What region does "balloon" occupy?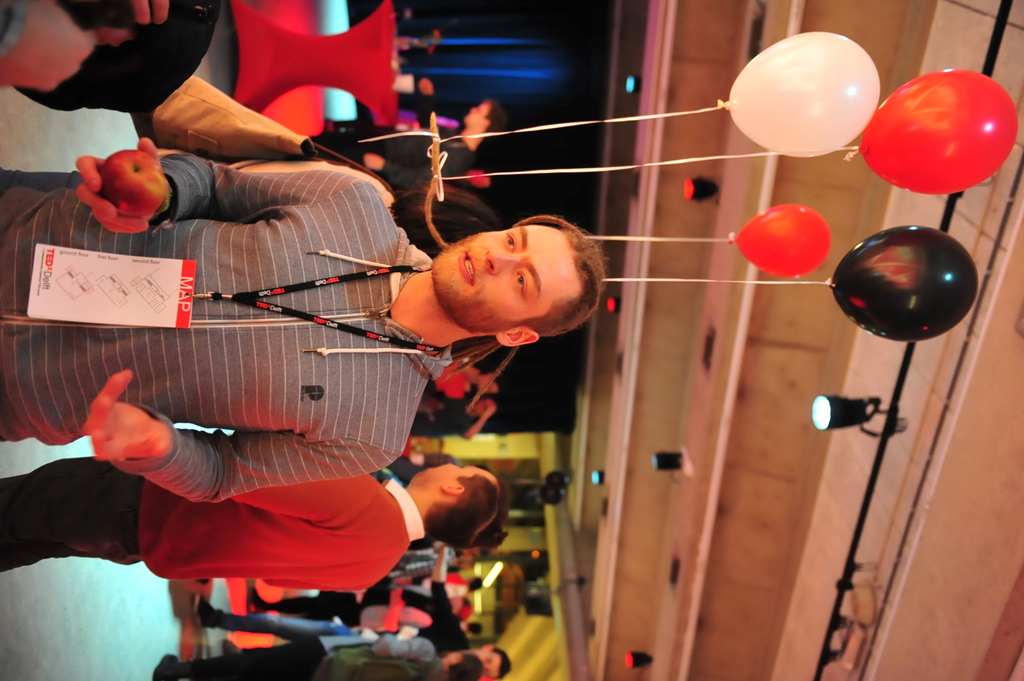
859 68 1020 195.
